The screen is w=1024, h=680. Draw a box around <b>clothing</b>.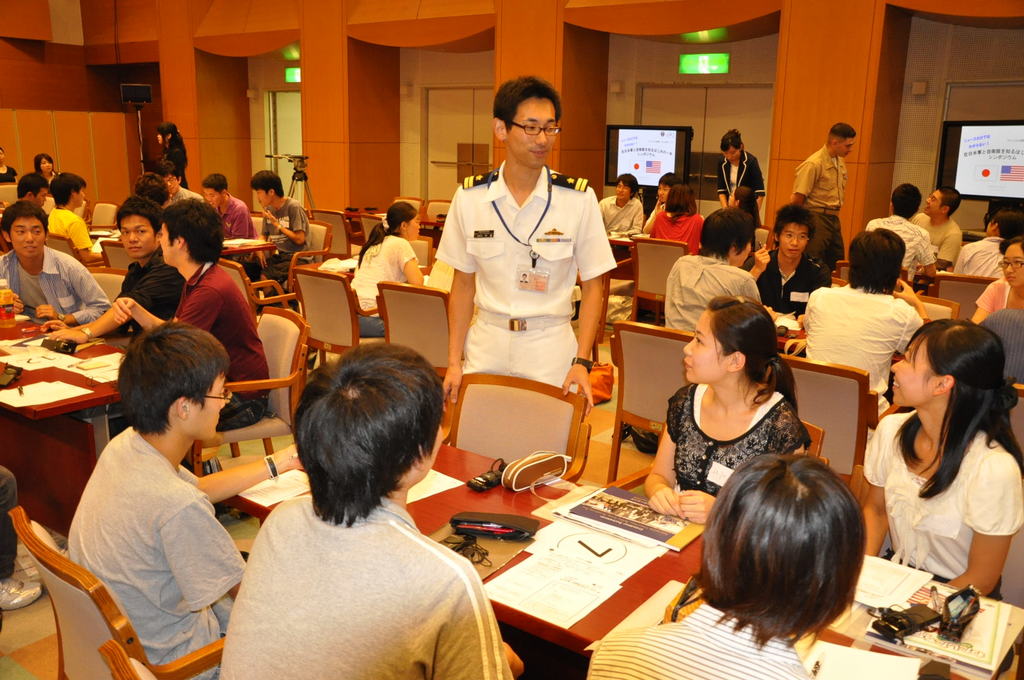
<box>657,250,762,334</box>.
